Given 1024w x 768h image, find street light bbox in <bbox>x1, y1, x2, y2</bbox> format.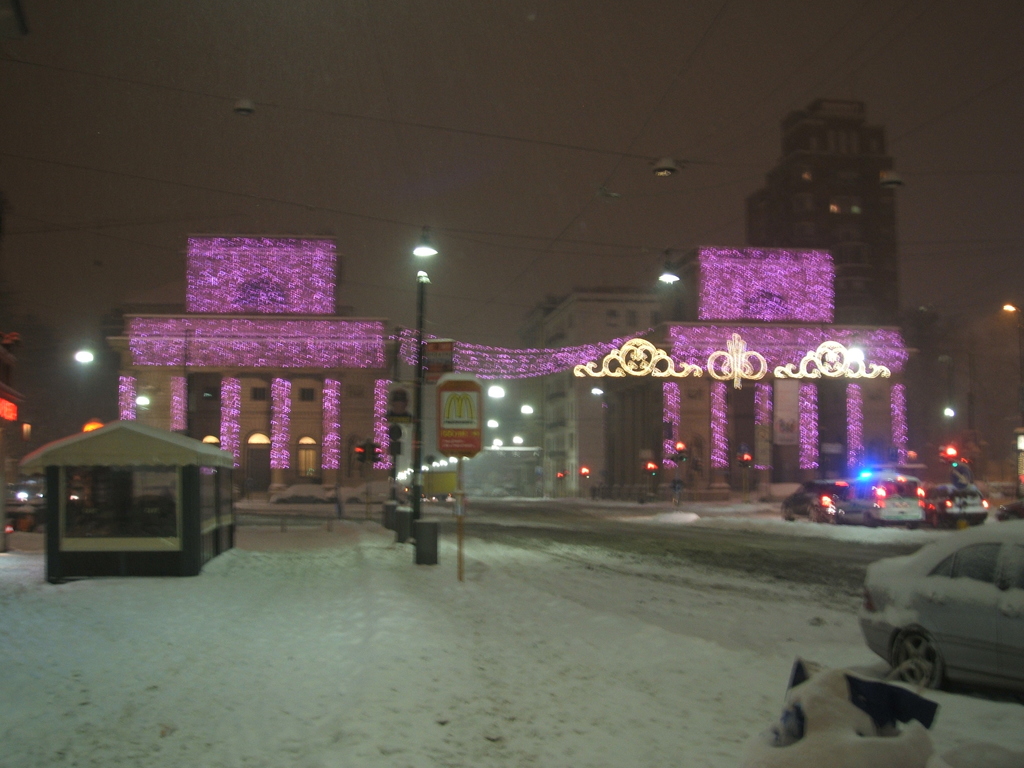
<bbox>644, 253, 680, 511</bbox>.
